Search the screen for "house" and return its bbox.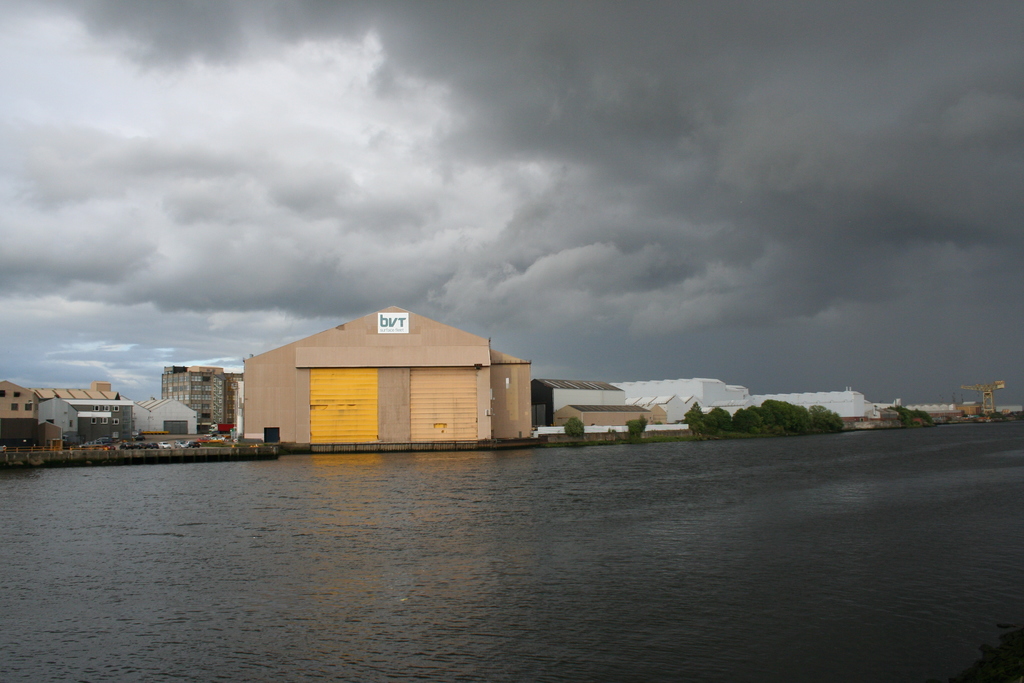
Found: rect(530, 378, 628, 427).
